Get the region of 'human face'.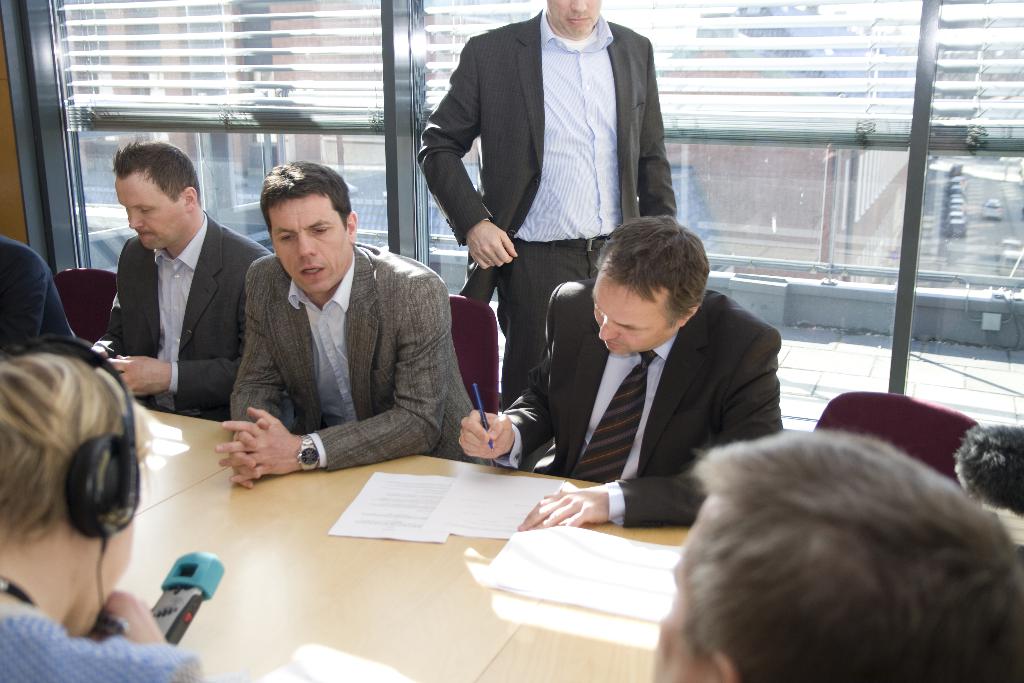
<region>114, 174, 189, 256</region>.
